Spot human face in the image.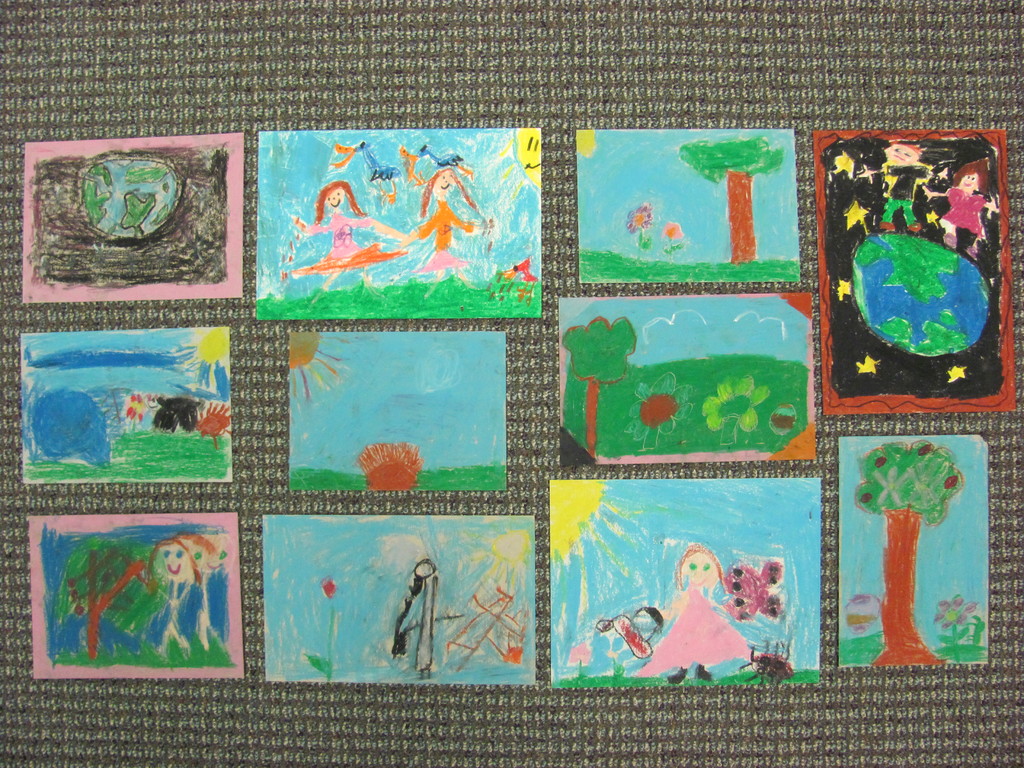
human face found at 956, 170, 977, 197.
